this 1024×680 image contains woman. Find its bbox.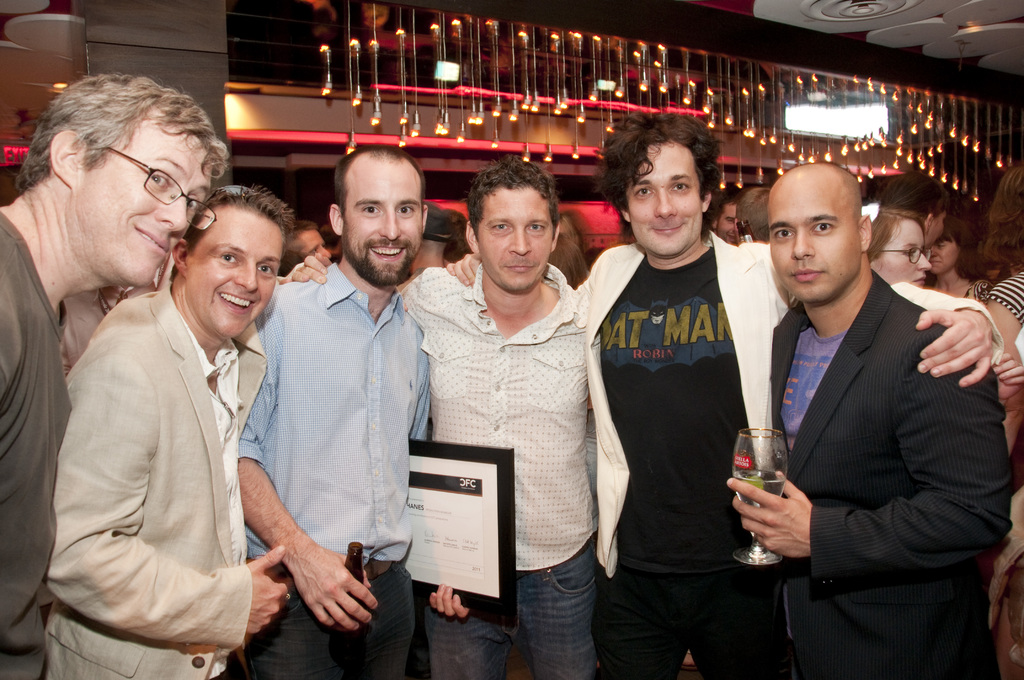
<region>538, 236, 588, 299</region>.
